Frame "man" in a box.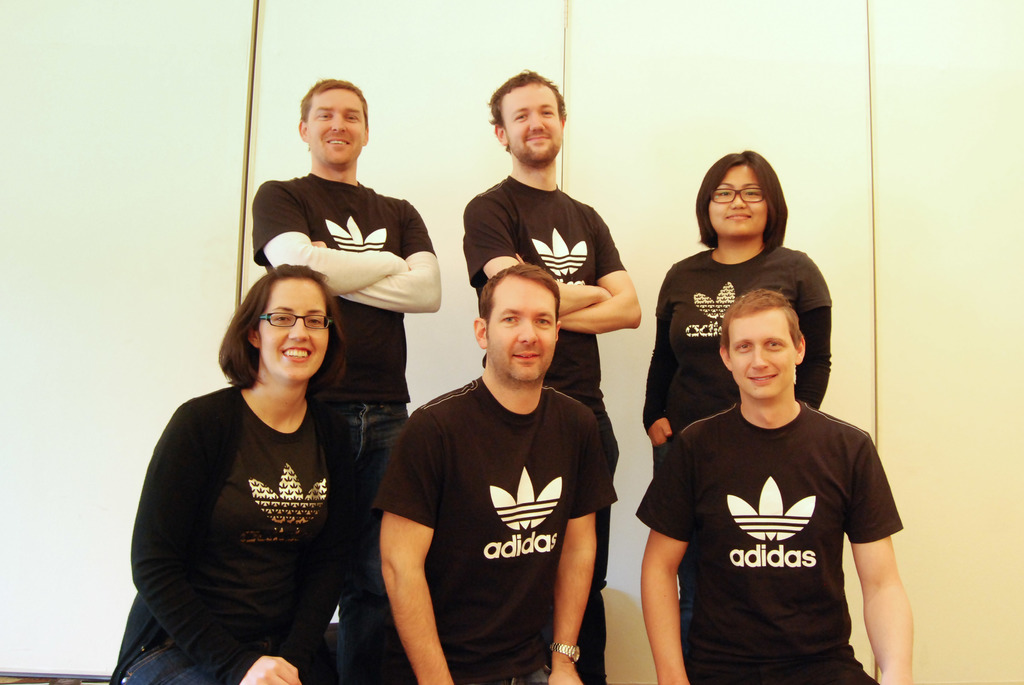
(623,288,913,684).
